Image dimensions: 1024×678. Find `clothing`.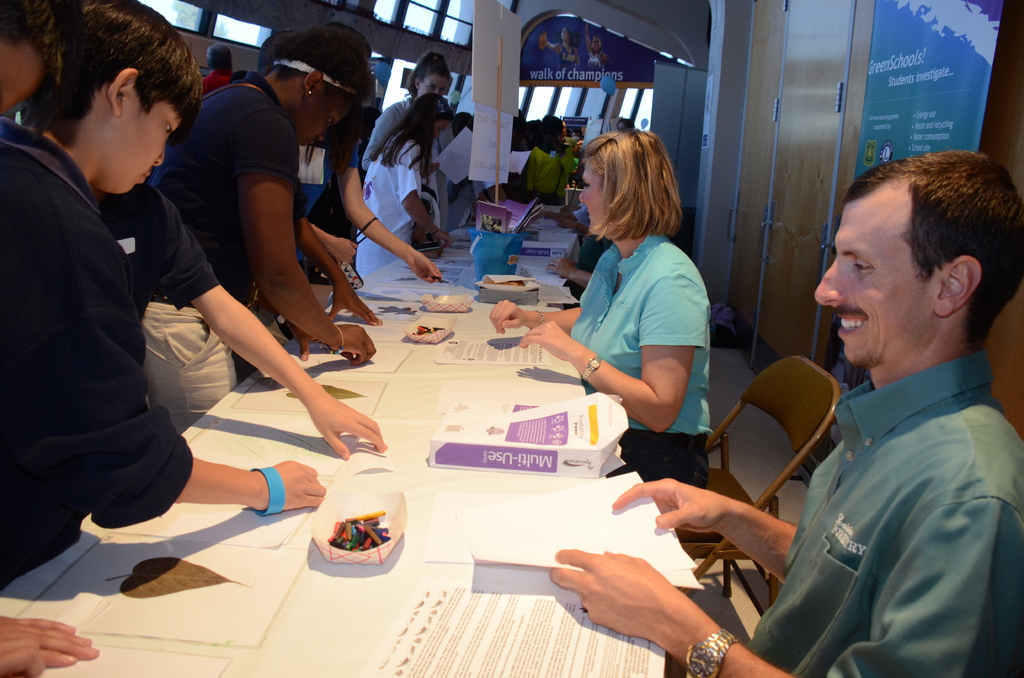
bbox=(556, 229, 613, 301).
